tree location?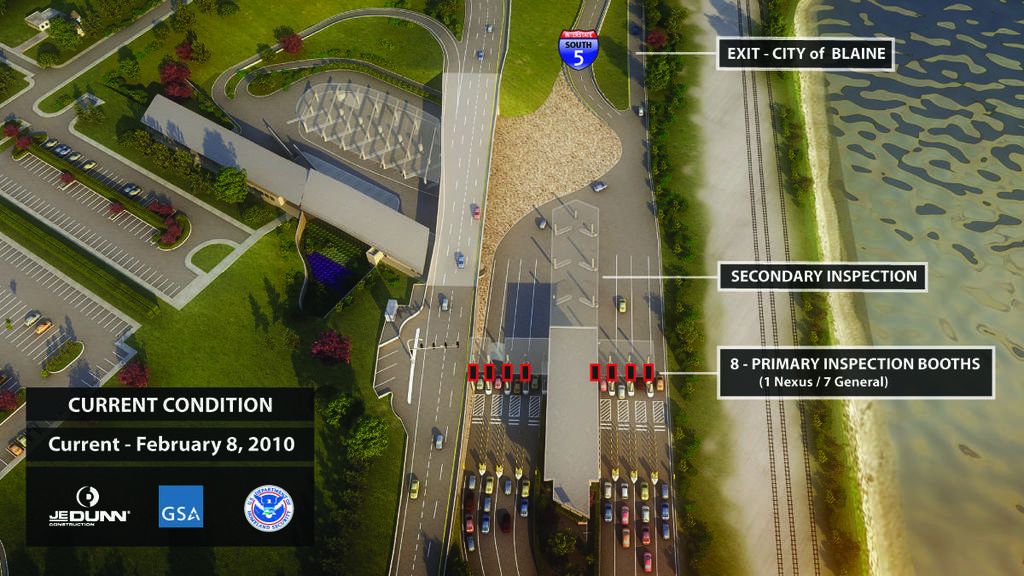
[left=65, top=172, right=72, bottom=179]
